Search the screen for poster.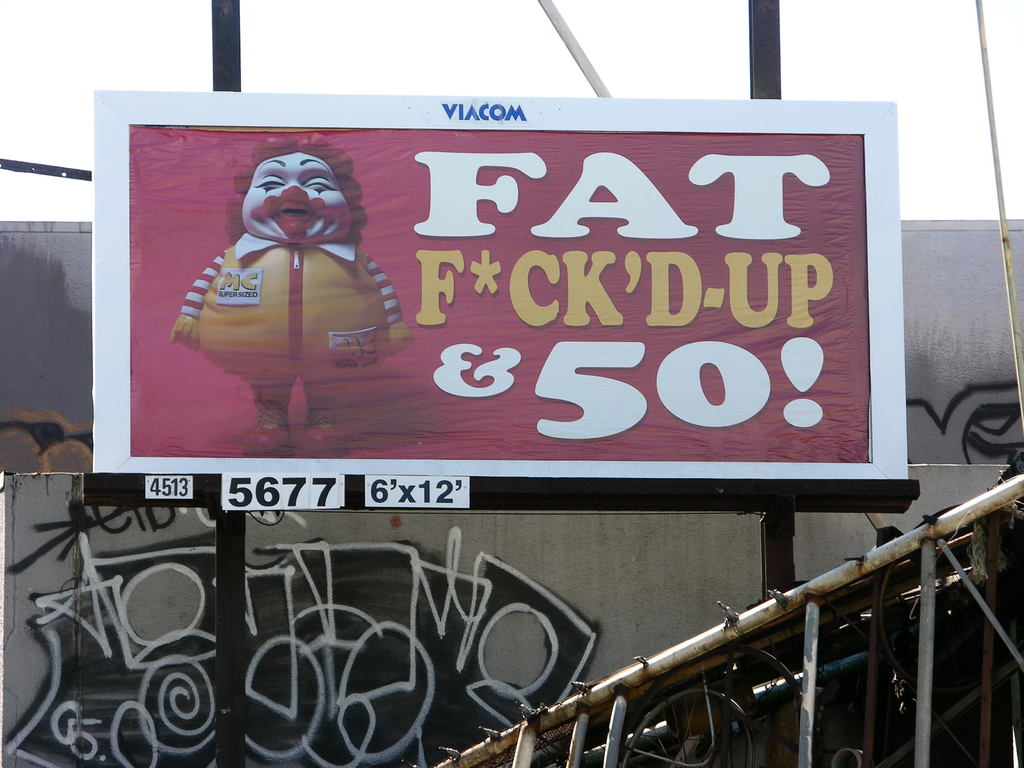
Found at [126, 124, 868, 465].
